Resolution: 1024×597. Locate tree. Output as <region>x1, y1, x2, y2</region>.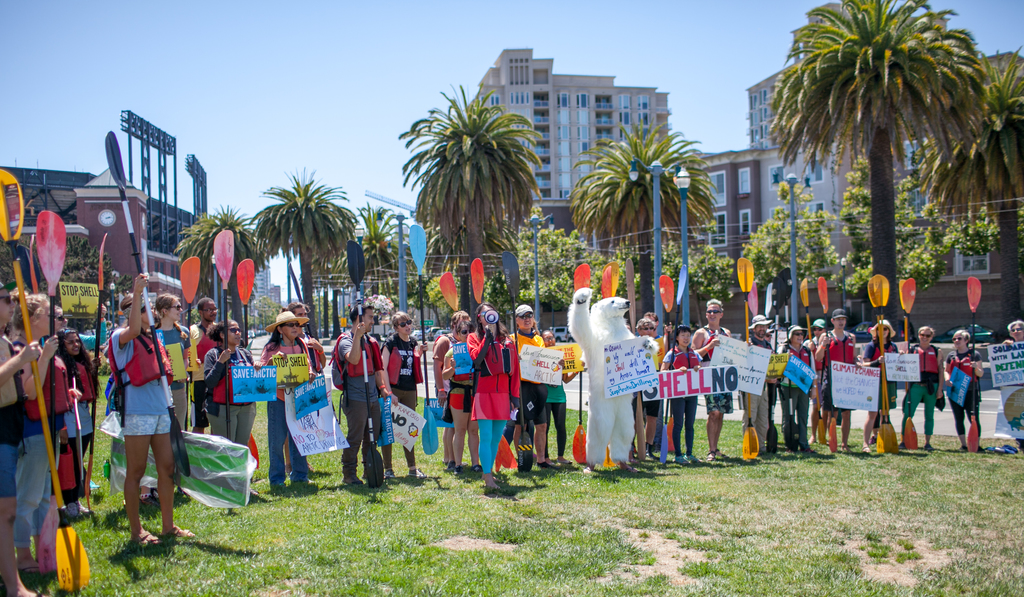
<region>829, 150, 955, 292</region>.
